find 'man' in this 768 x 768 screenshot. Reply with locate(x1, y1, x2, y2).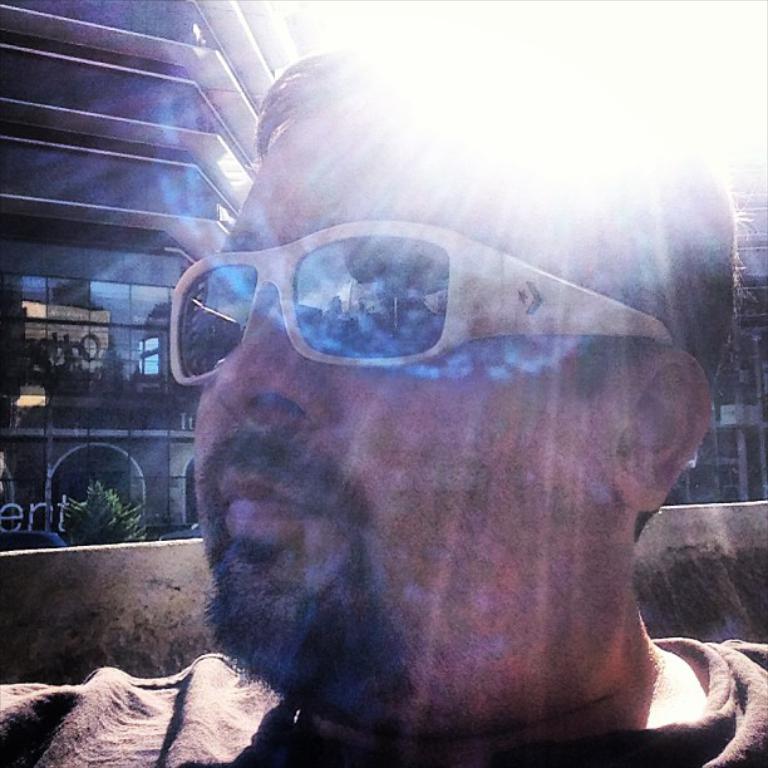
locate(0, 21, 767, 767).
